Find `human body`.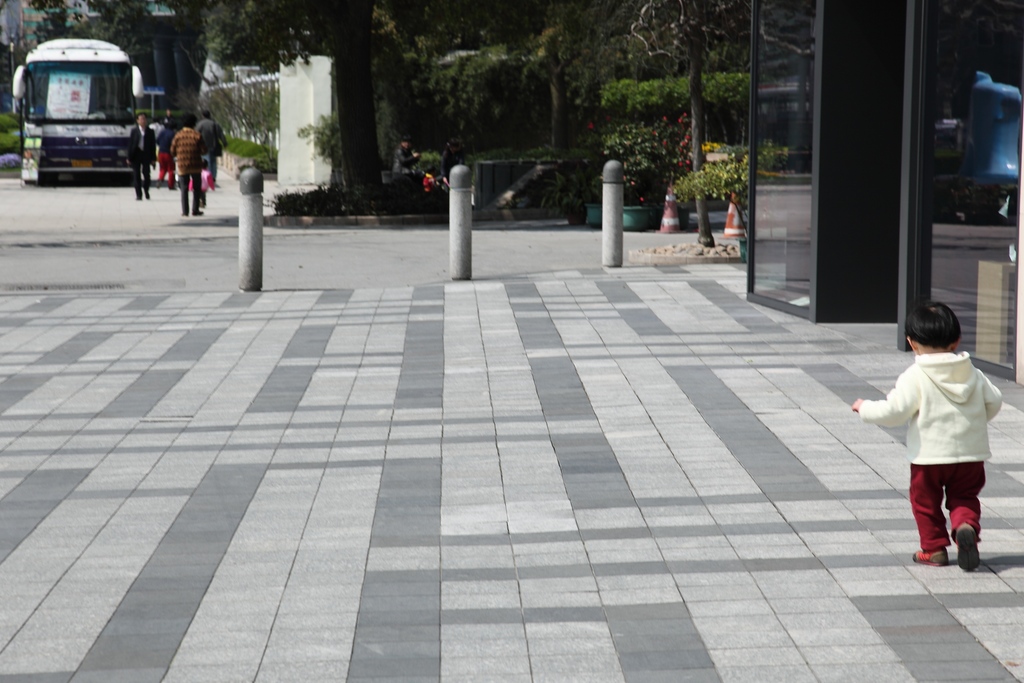
<region>847, 292, 1014, 577</region>.
